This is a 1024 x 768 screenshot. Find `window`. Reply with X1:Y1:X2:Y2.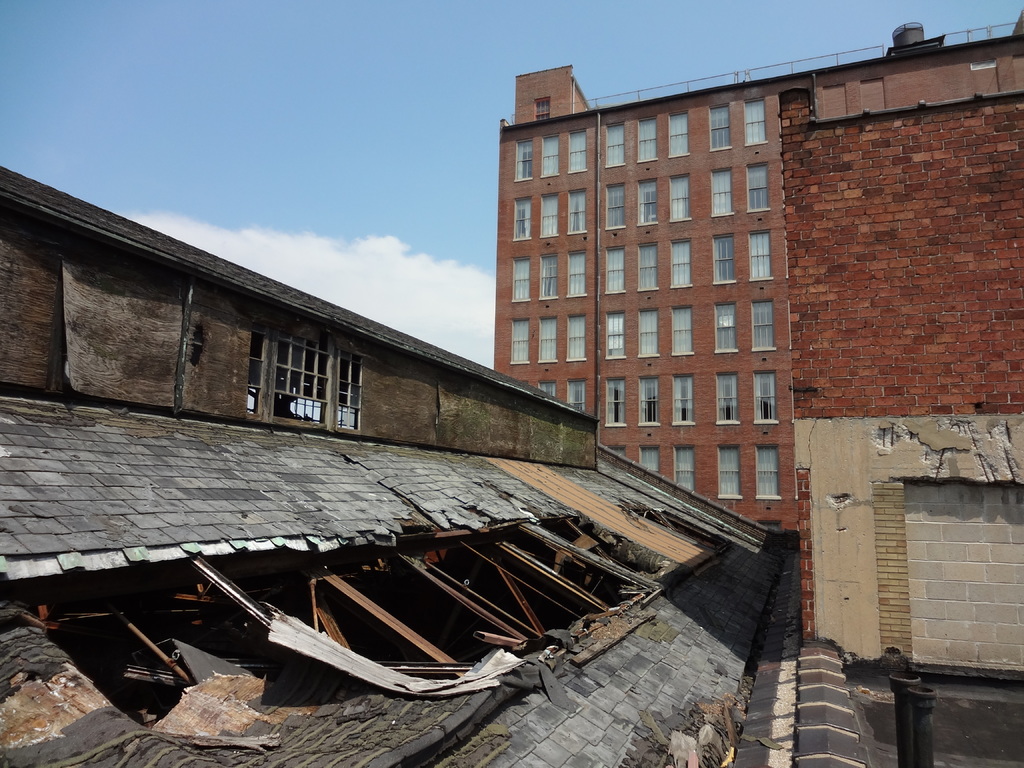
718:443:740:497.
